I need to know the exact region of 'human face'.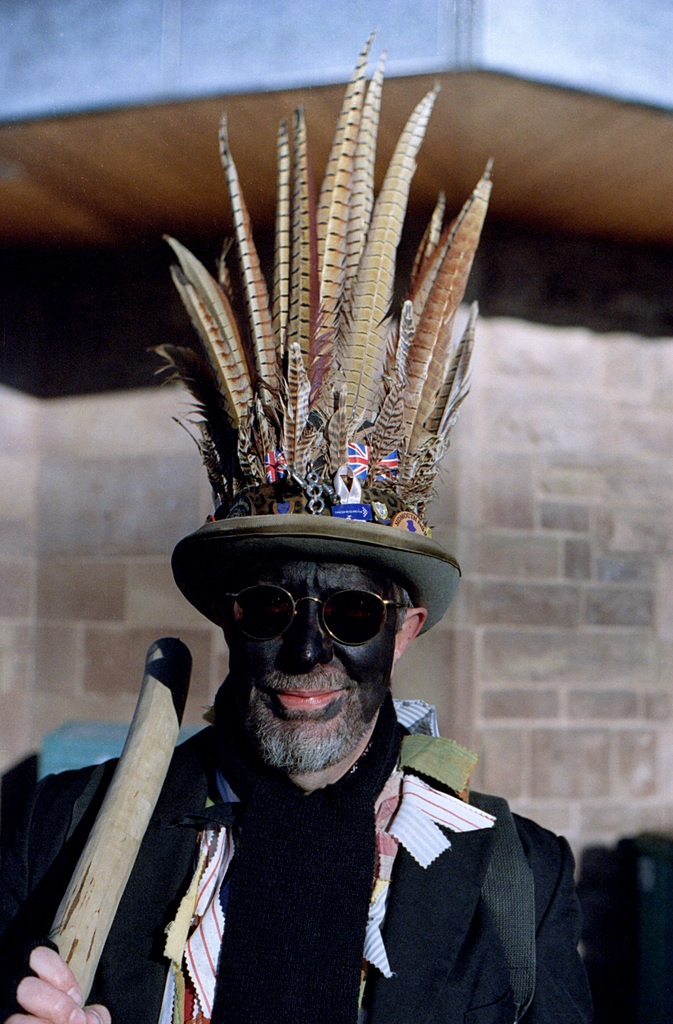
Region: (x1=228, y1=559, x2=396, y2=769).
